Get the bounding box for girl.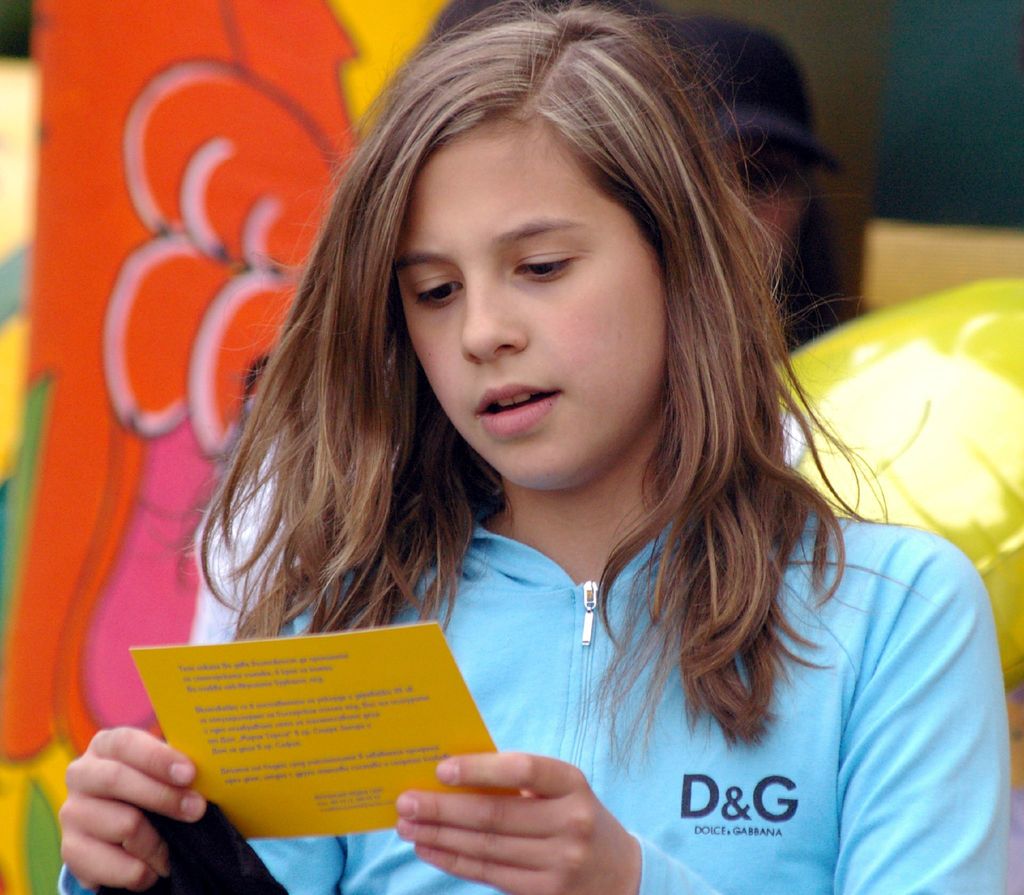
{"x1": 61, "y1": 0, "x2": 1010, "y2": 894}.
